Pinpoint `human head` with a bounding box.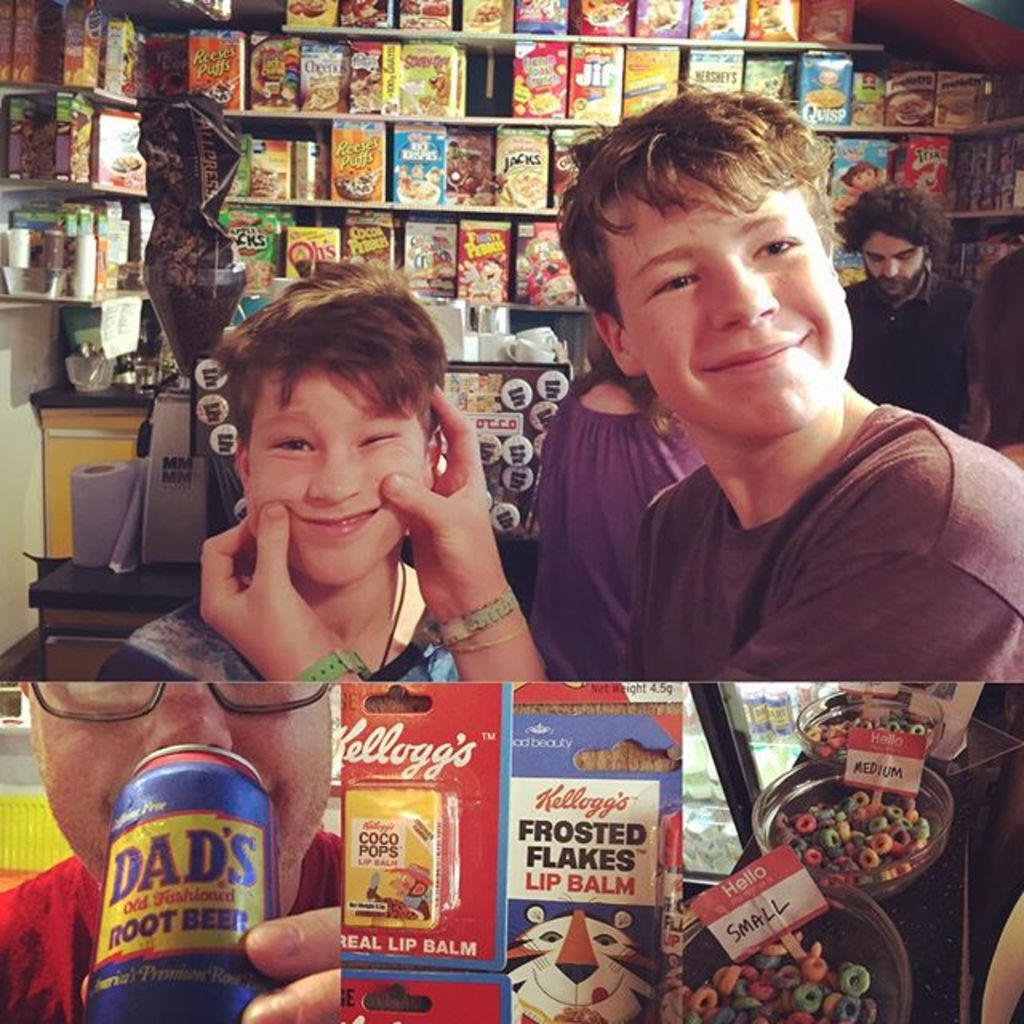
box(834, 186, 934, 302).
